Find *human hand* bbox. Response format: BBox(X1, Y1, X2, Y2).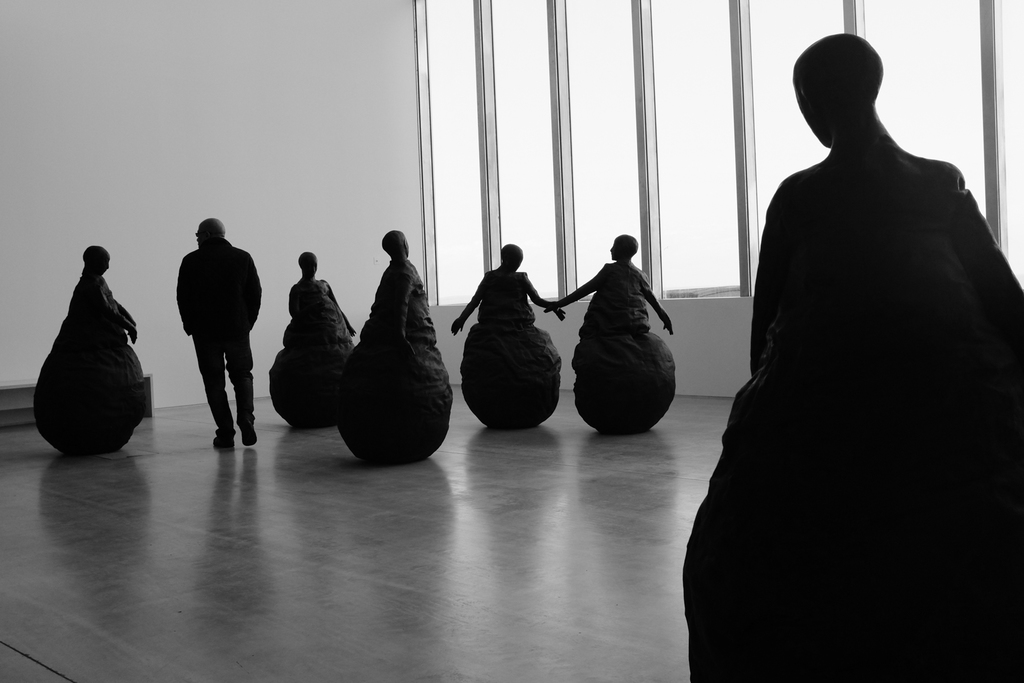
BBox(348, 325, 358, 338).
